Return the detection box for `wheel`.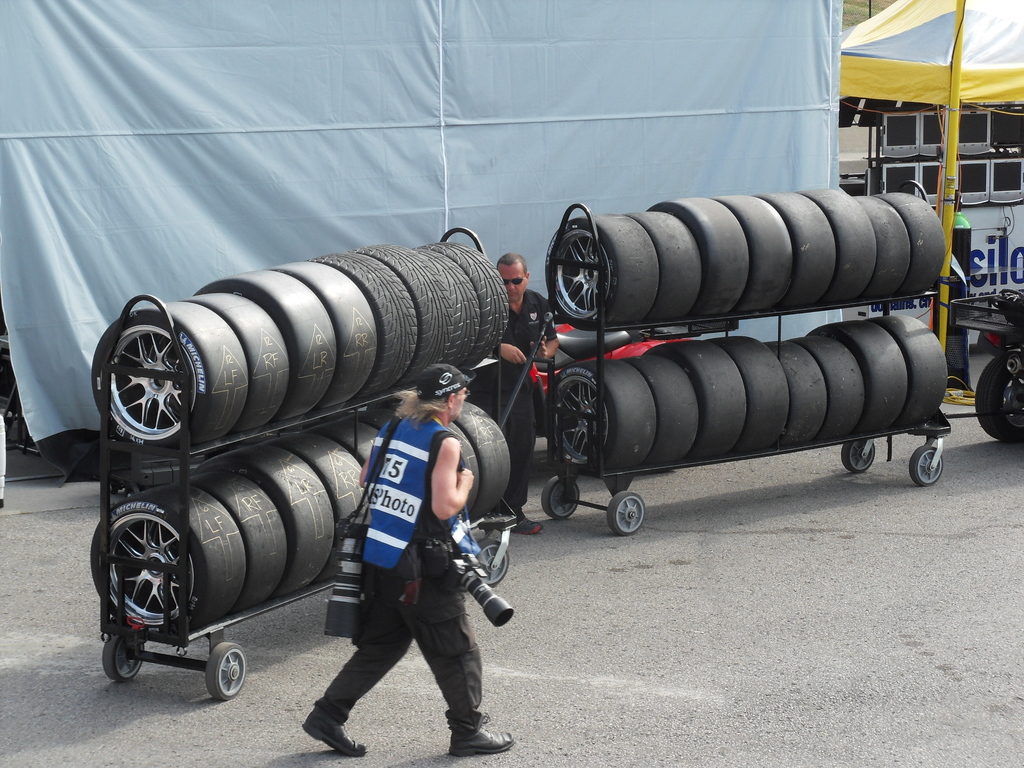
crop(205, 641, 246, 701).
